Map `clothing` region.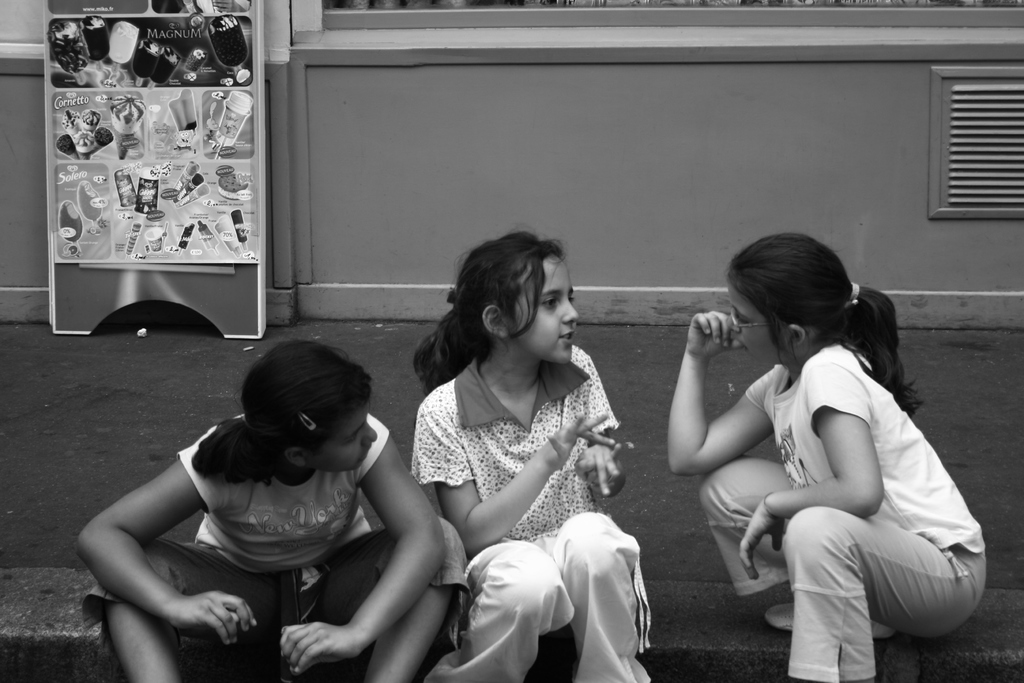
Mapped to <region>173, 406, 393, 566</region>.
